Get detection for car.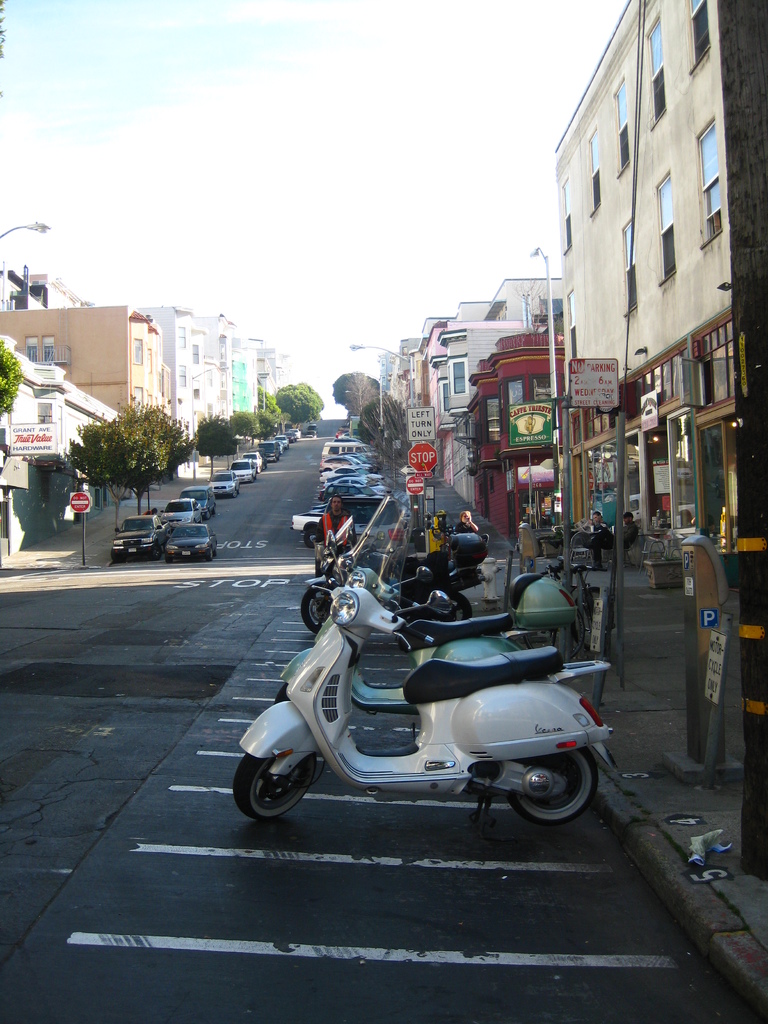
Detection: 245 448 266 473.
